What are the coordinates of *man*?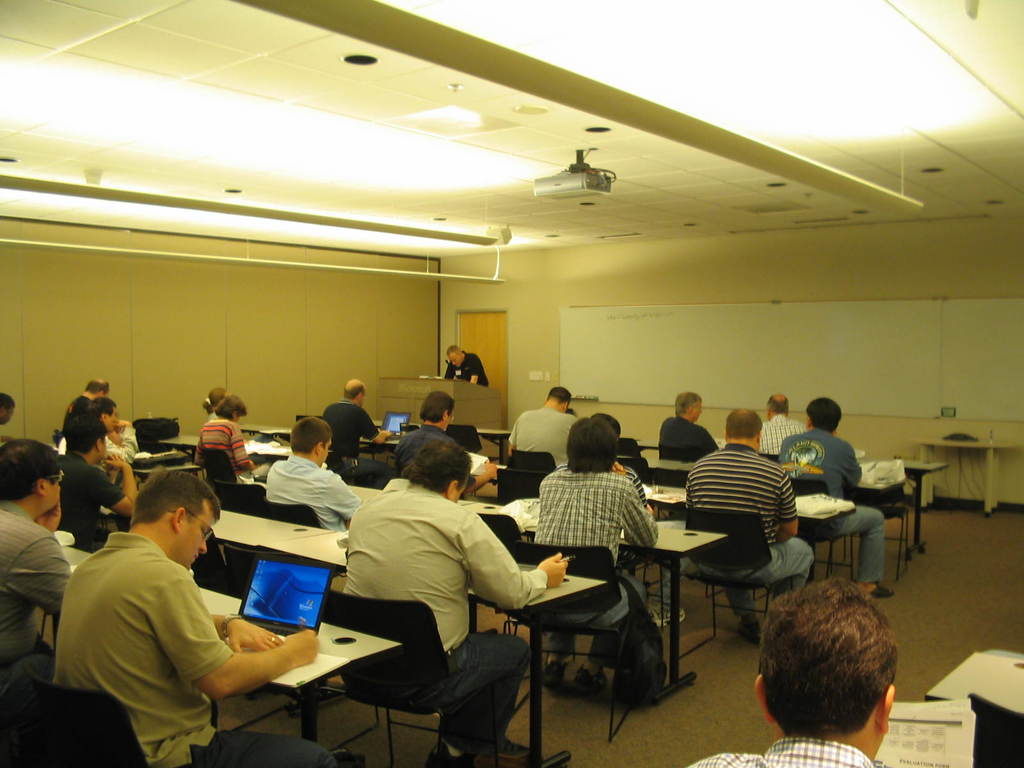
[321,378,397,487].
